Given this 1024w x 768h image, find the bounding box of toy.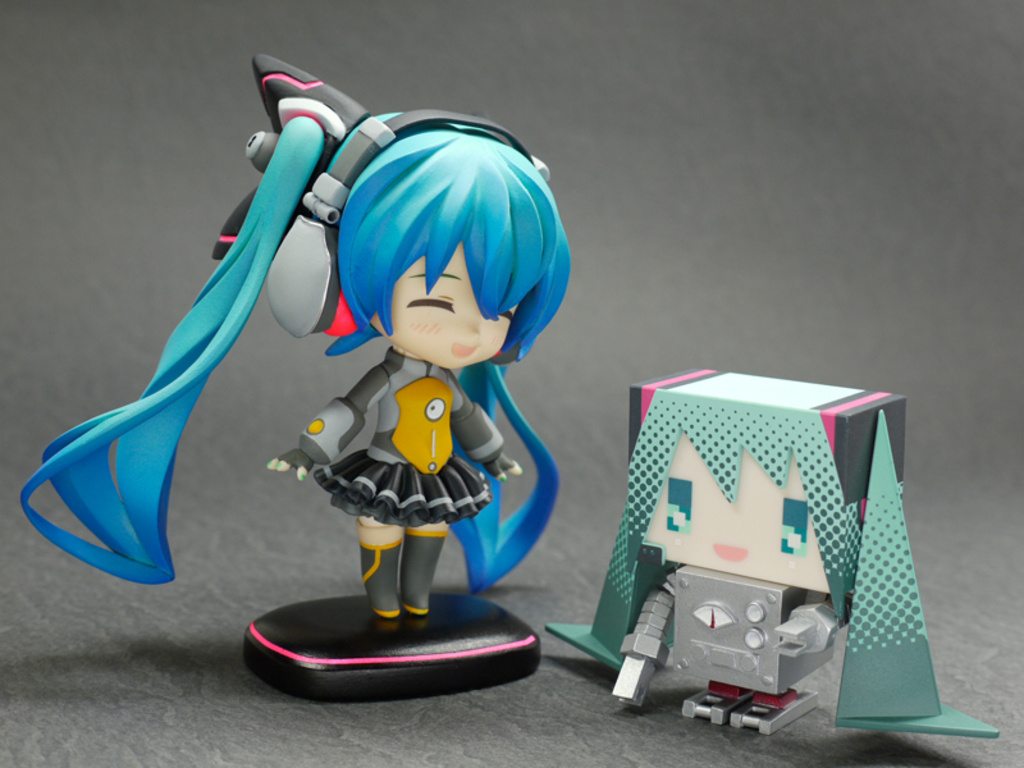
left=24, top=79, right=626, bottom=662.
